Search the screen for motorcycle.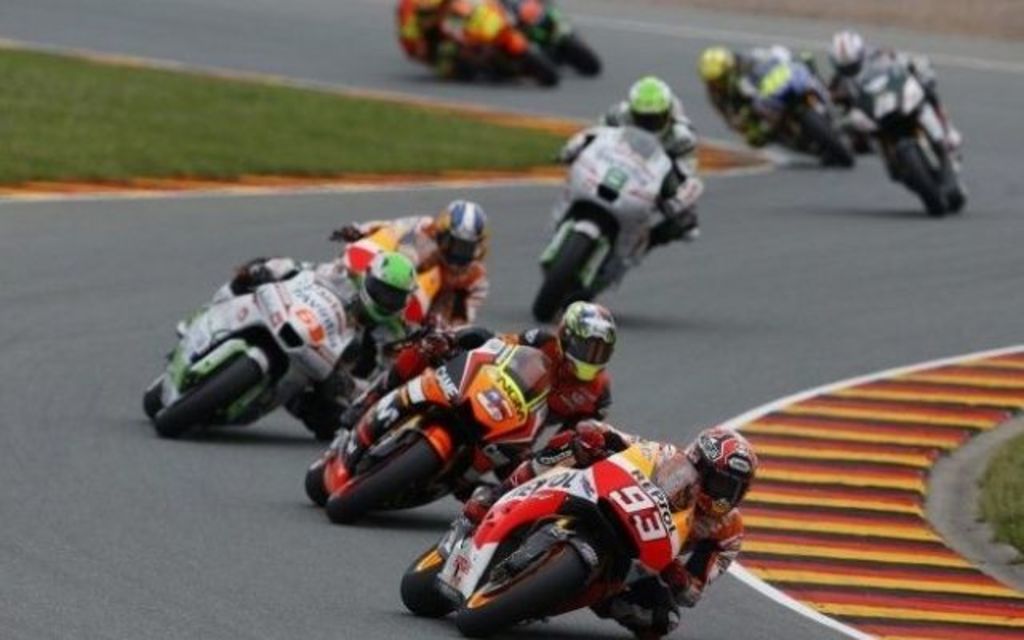
Found at [left=296, top=325, right=547, bottom=526].
